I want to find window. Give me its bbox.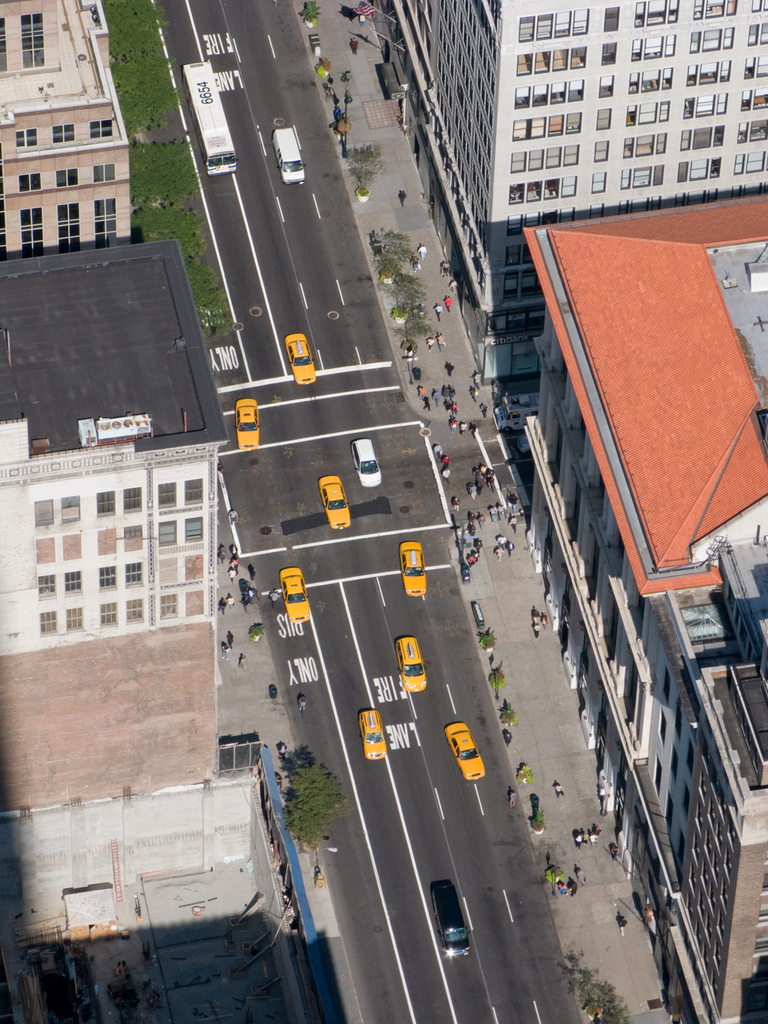
bbox(95, 164, 115, 182).
